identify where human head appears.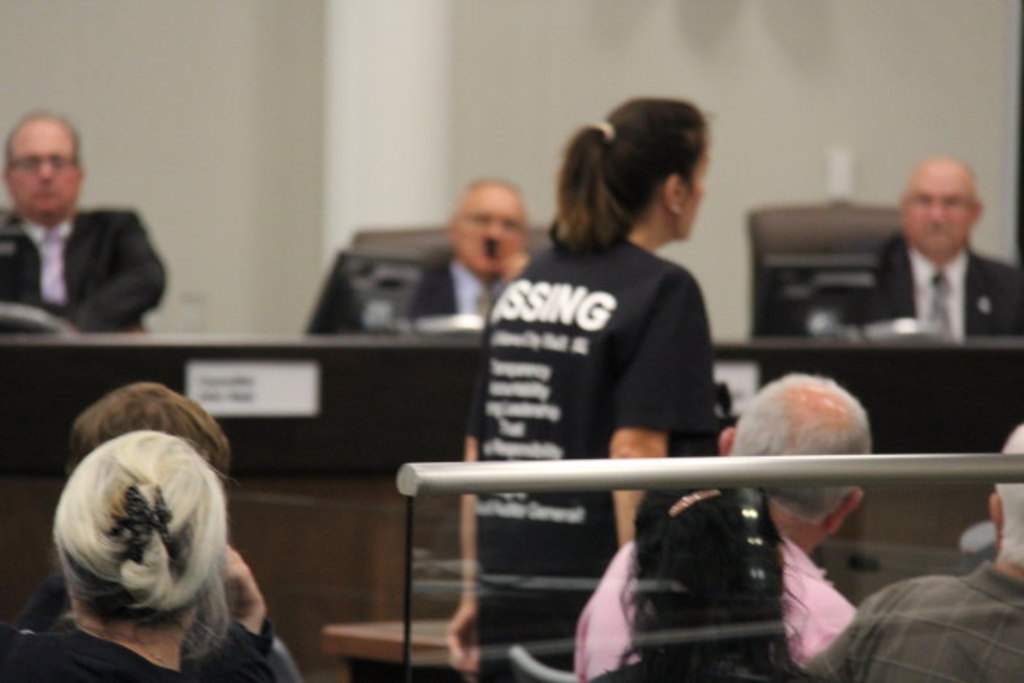
Appears at <region>891, 156, 983, 254</region>.
